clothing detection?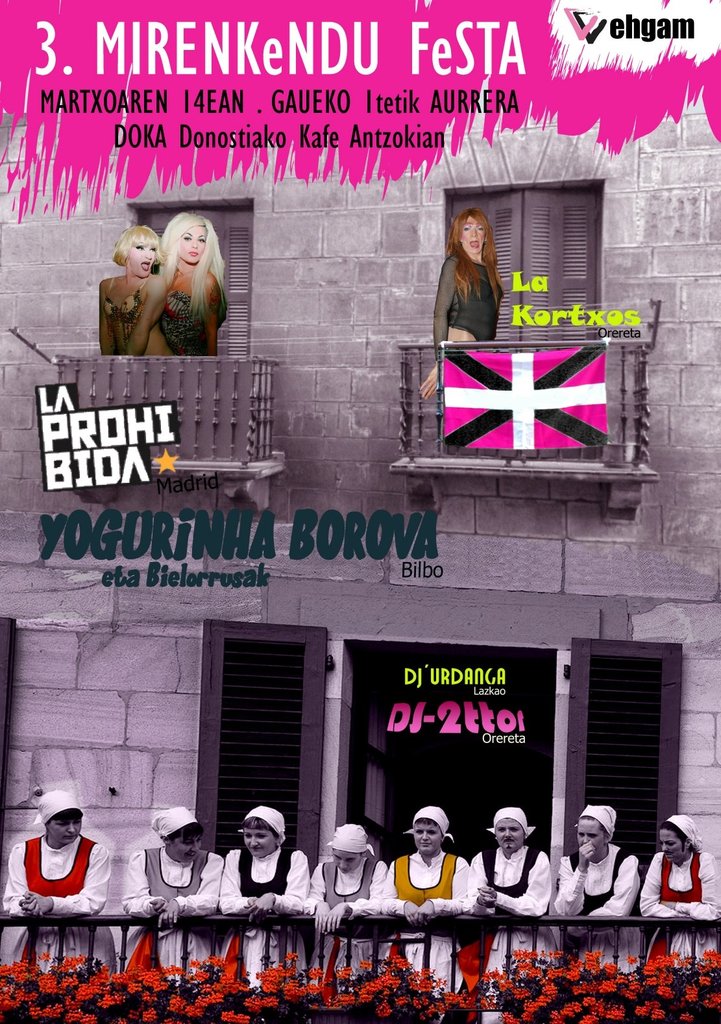
[x1=431, y1=258, x2=503, y2=369]
